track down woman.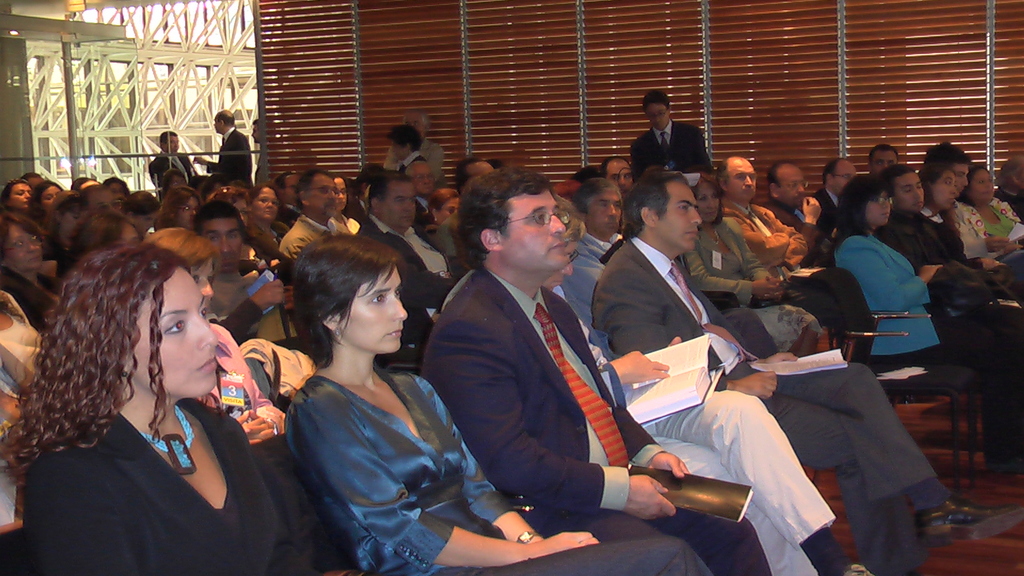
Tracked to bbox(246, 186, 280, 250).
